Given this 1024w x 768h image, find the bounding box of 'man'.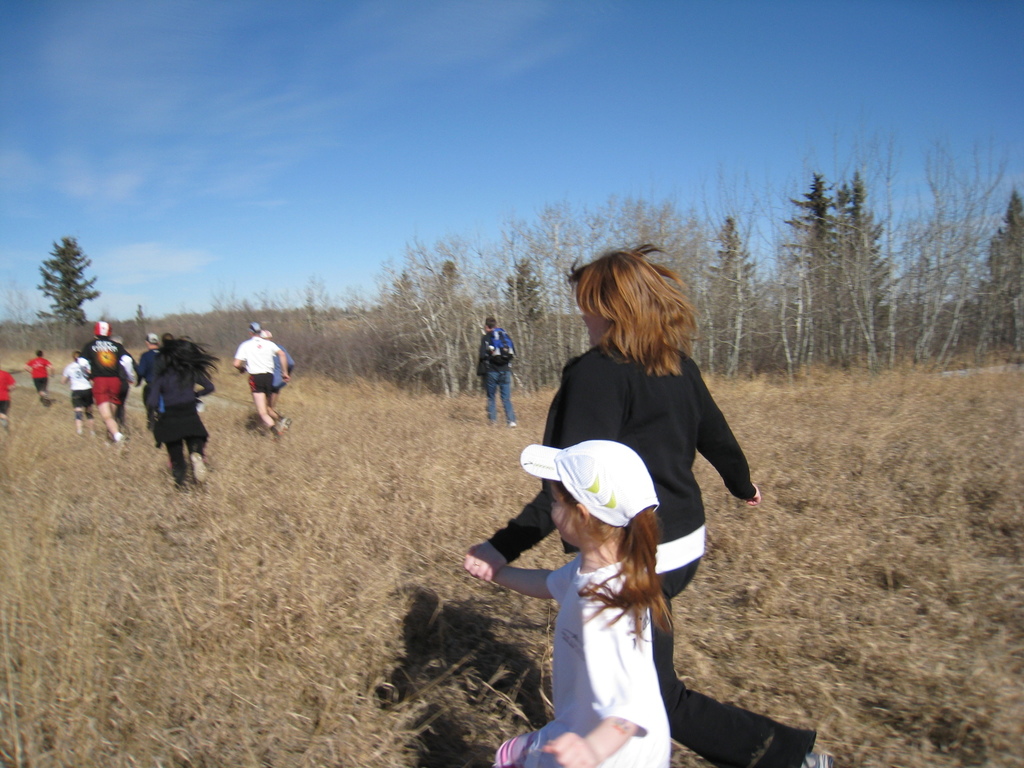
crop(474, 311, 517, 429).
